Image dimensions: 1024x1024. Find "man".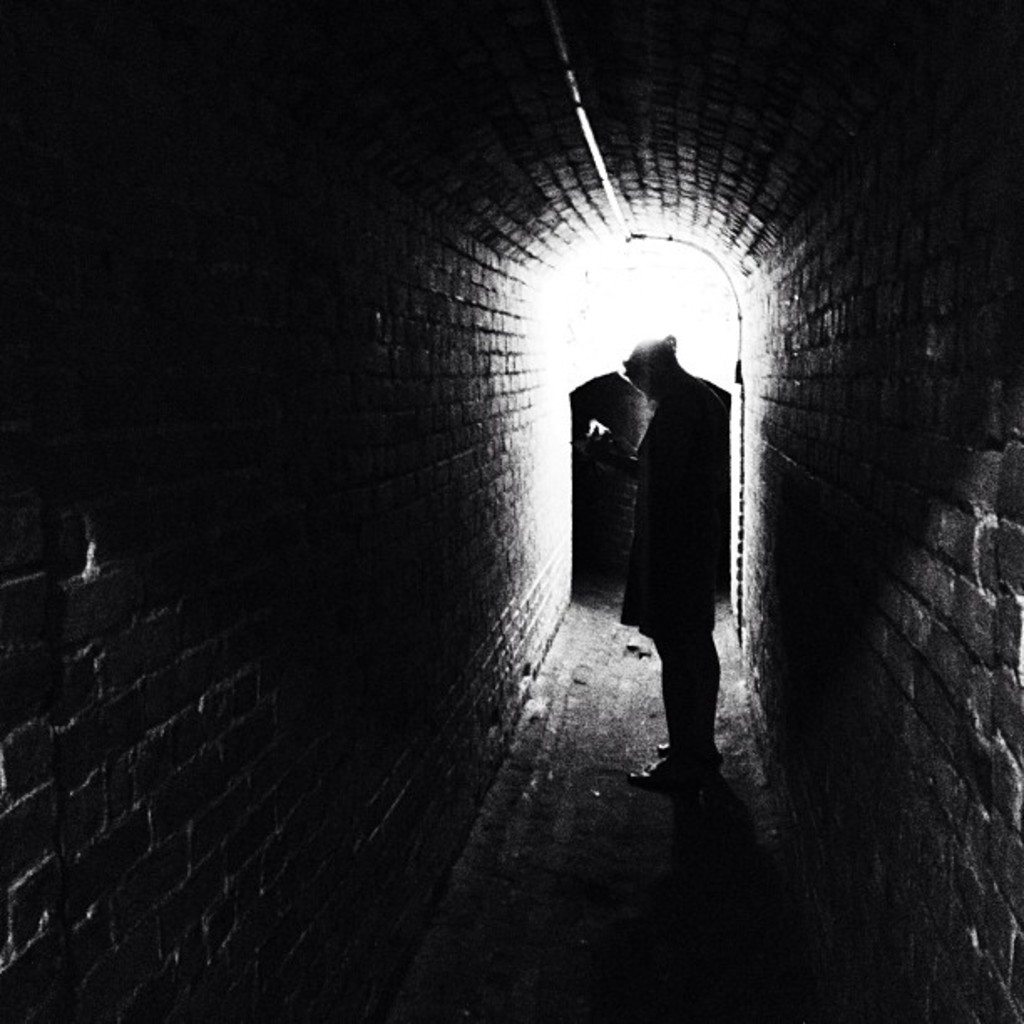
select_region(611, 306, 741, 796).
